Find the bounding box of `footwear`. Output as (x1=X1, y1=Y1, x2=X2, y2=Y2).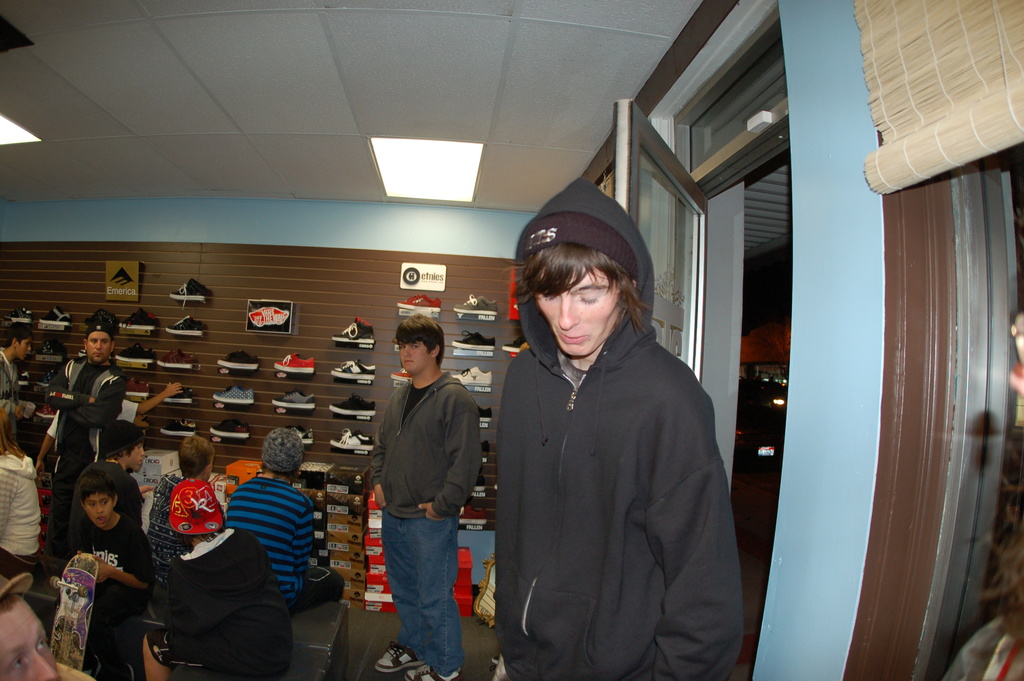
(x1=209, y1=419, x2=249, y2=439).
